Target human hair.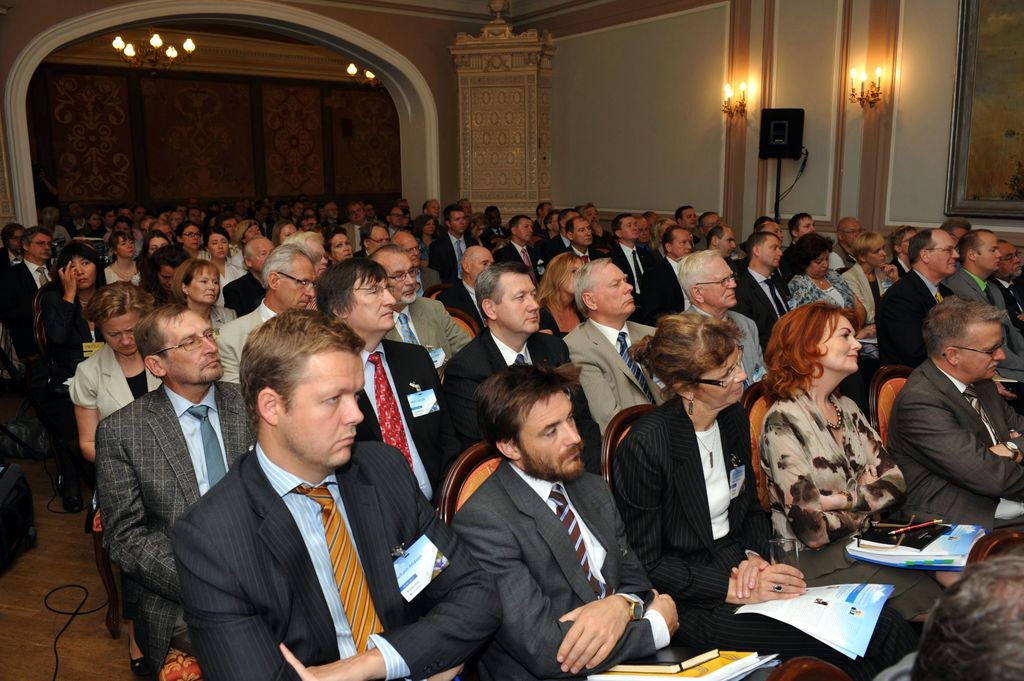
Target region: region(909, 230, 940, 265).
